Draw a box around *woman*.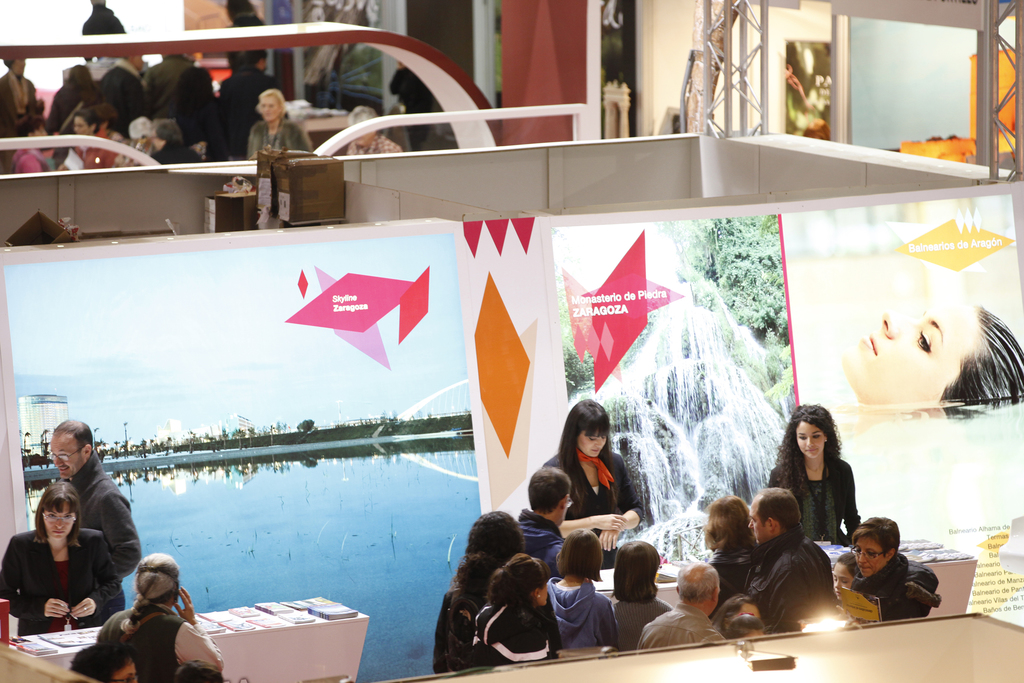
<region>423, 513, 538, 679</region>.
